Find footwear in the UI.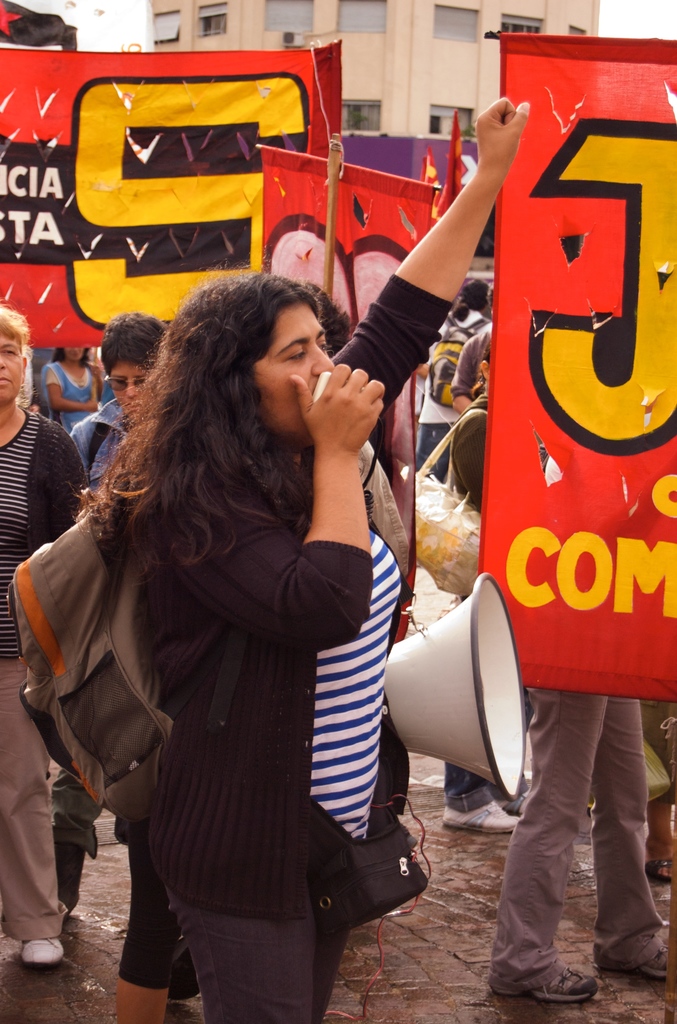
UI element at locate(442, 799, 526, 836).
